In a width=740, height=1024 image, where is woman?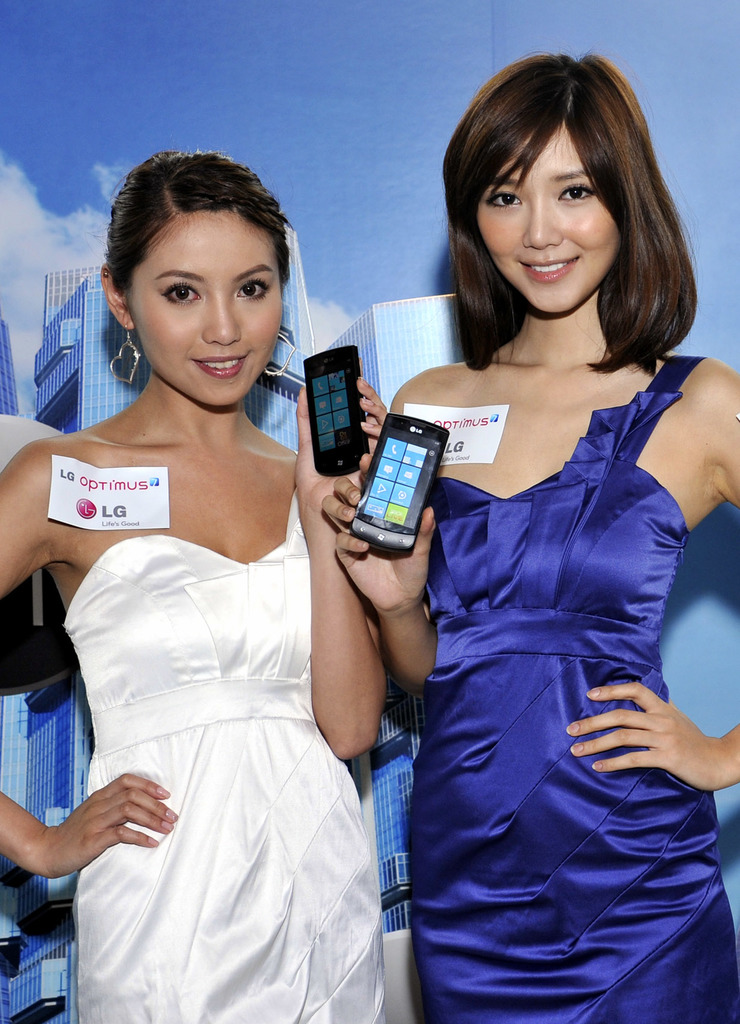
locate(328, 50, 739, 1023).
